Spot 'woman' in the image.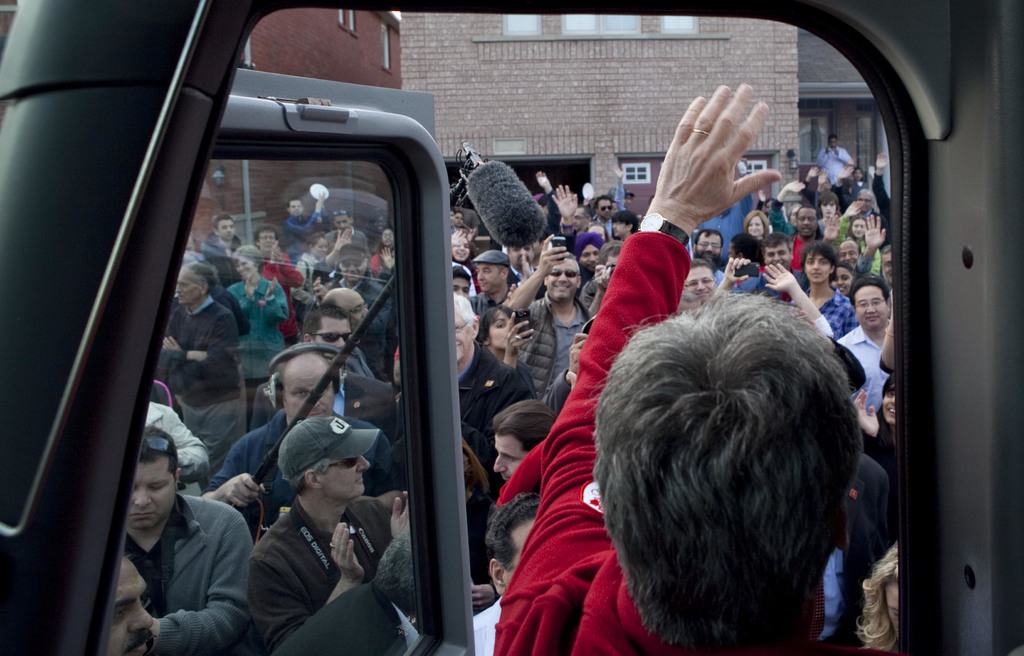
'woman' found at 486,78,892,655.
